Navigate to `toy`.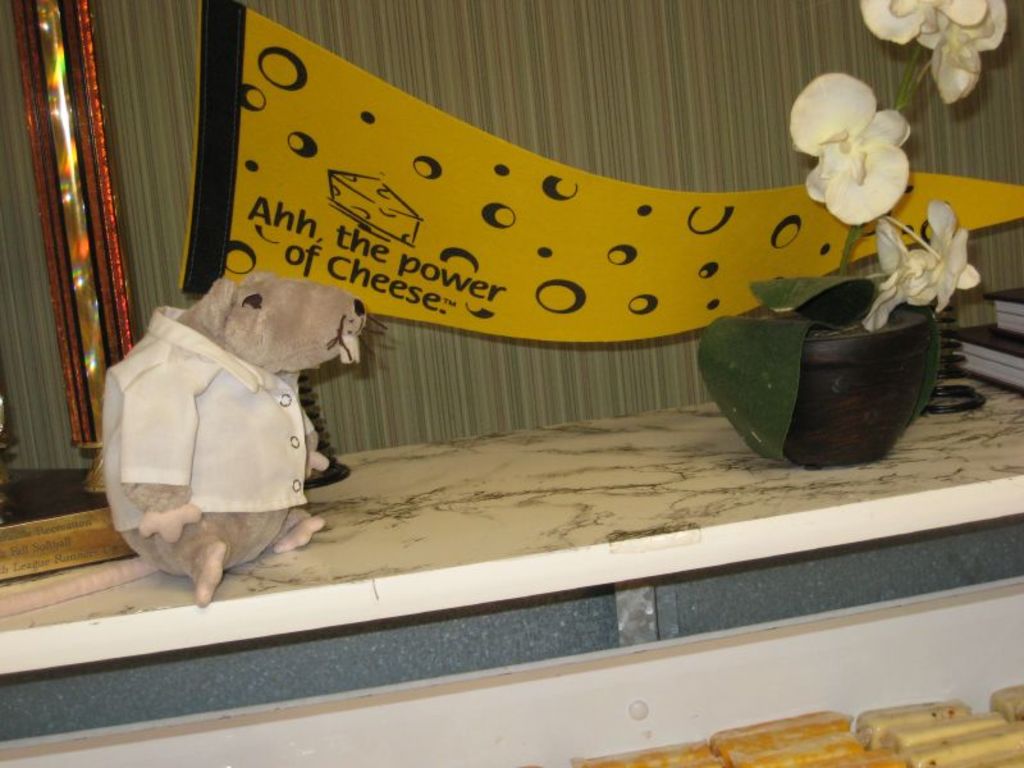
Navigation target: 86/239/344/608.
